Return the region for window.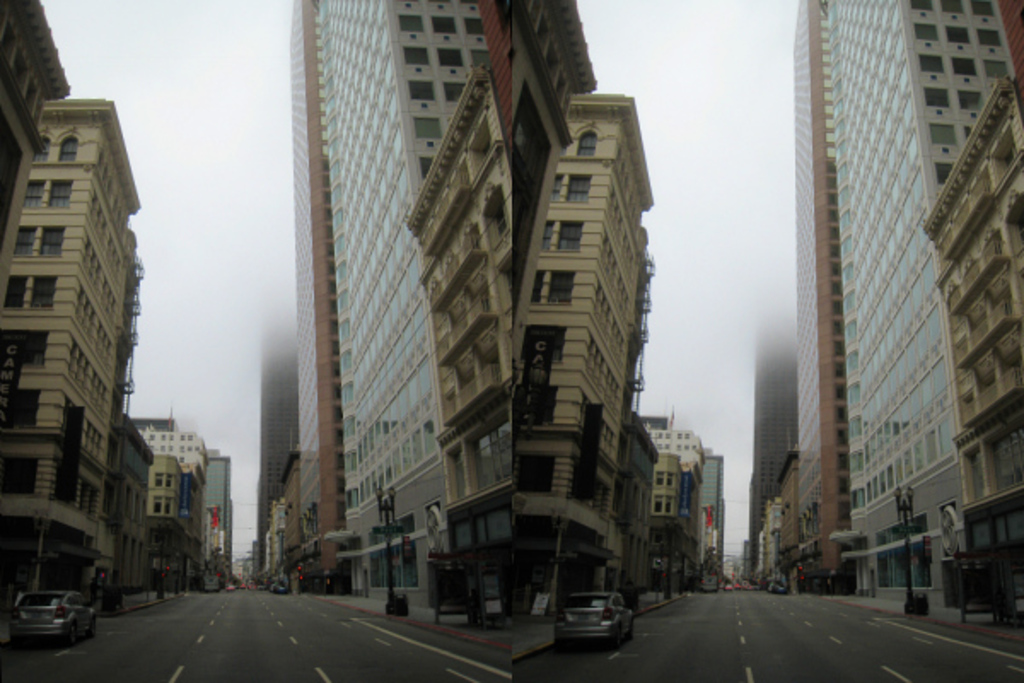
<box>44,220,61,253</box>.
